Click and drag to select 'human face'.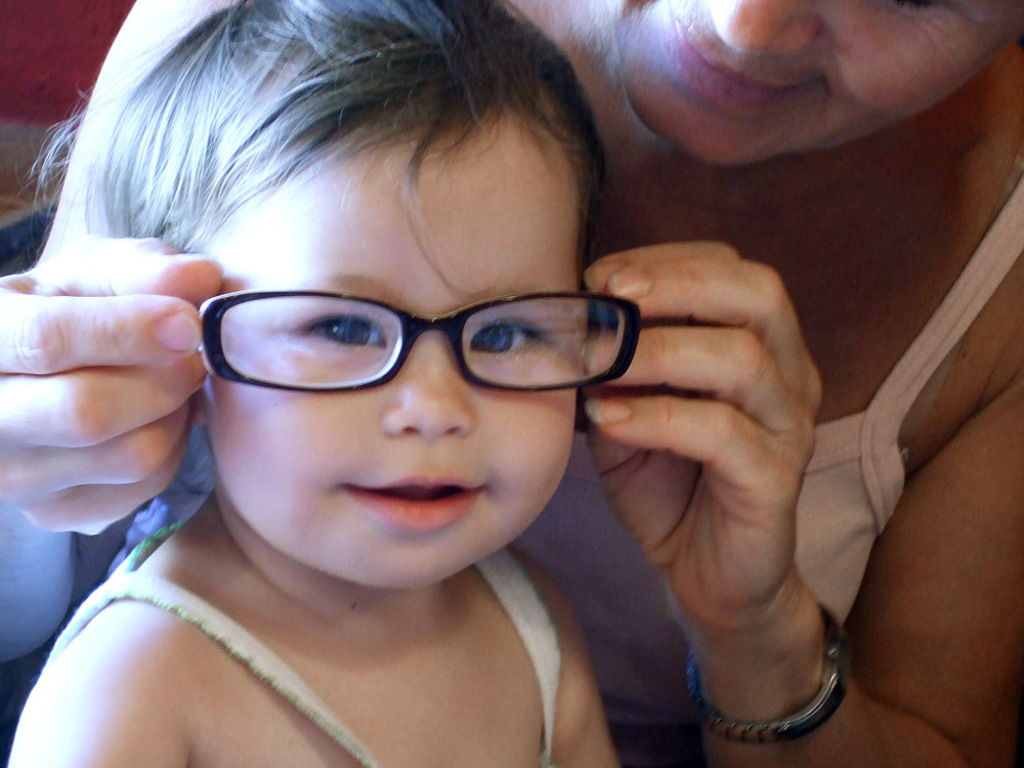
Selection: region(616, 0, 1021, 171).
